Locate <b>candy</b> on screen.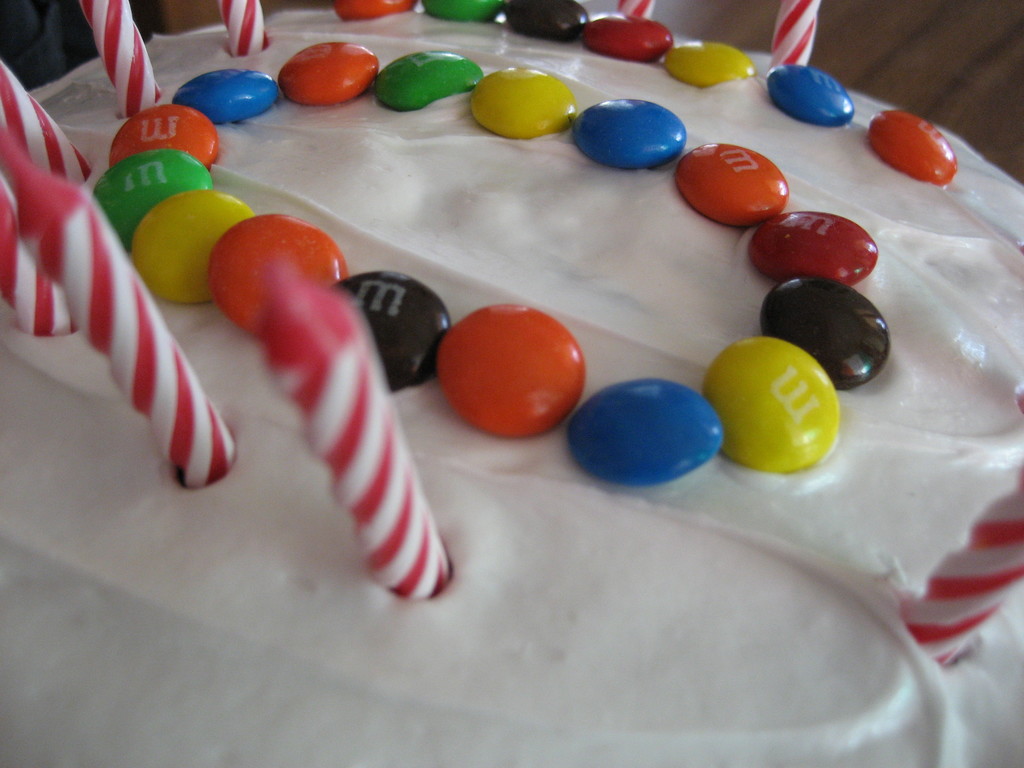
On screen at box(867, 105, 958, 183).
